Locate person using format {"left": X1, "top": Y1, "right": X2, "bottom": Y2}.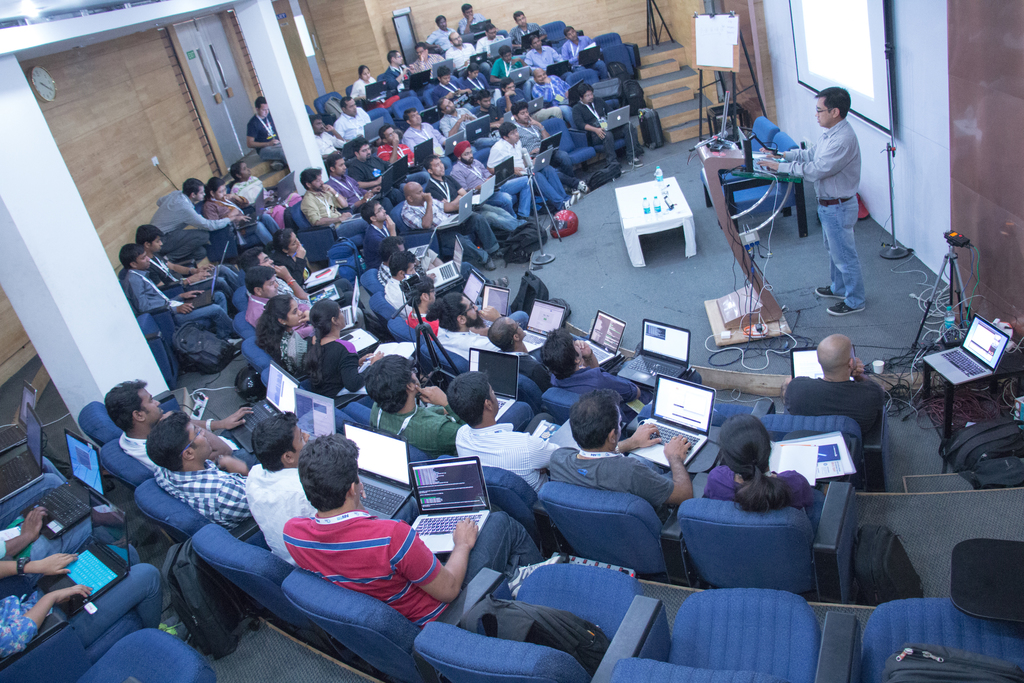
{"left": 408, "top": 103, "right": 466, "bottom": 167}.
